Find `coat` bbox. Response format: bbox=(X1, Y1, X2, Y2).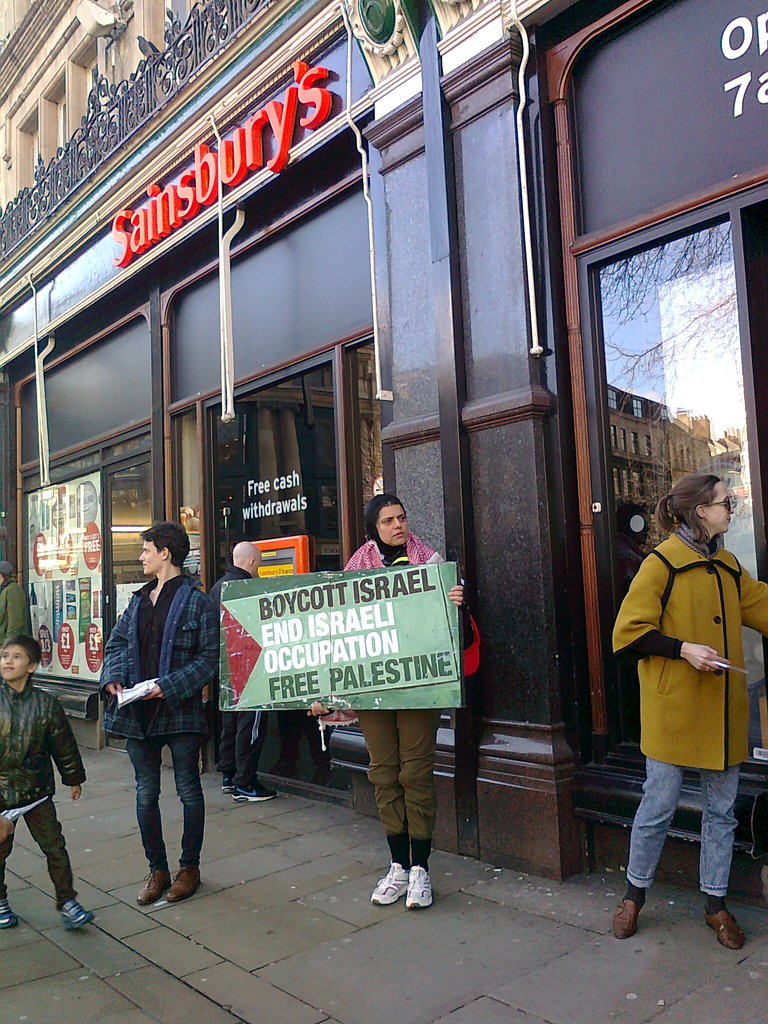
bbox=(602, 514, 755, 820).
